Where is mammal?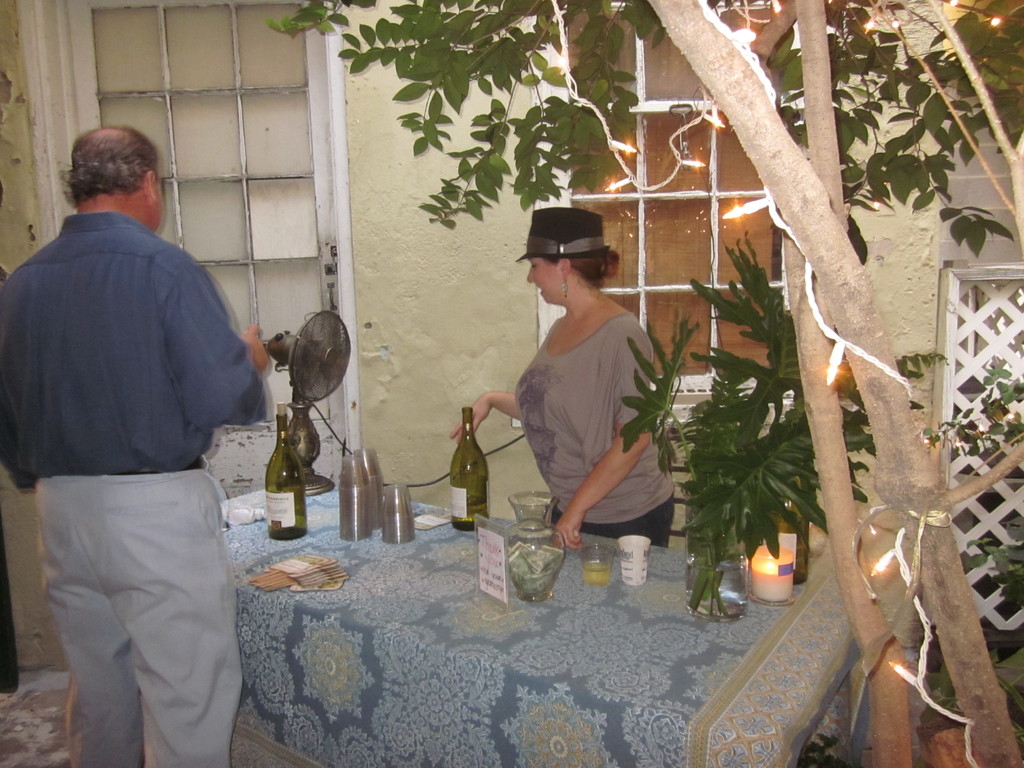
x1=0, y1=130, x2=273, y2=767.
